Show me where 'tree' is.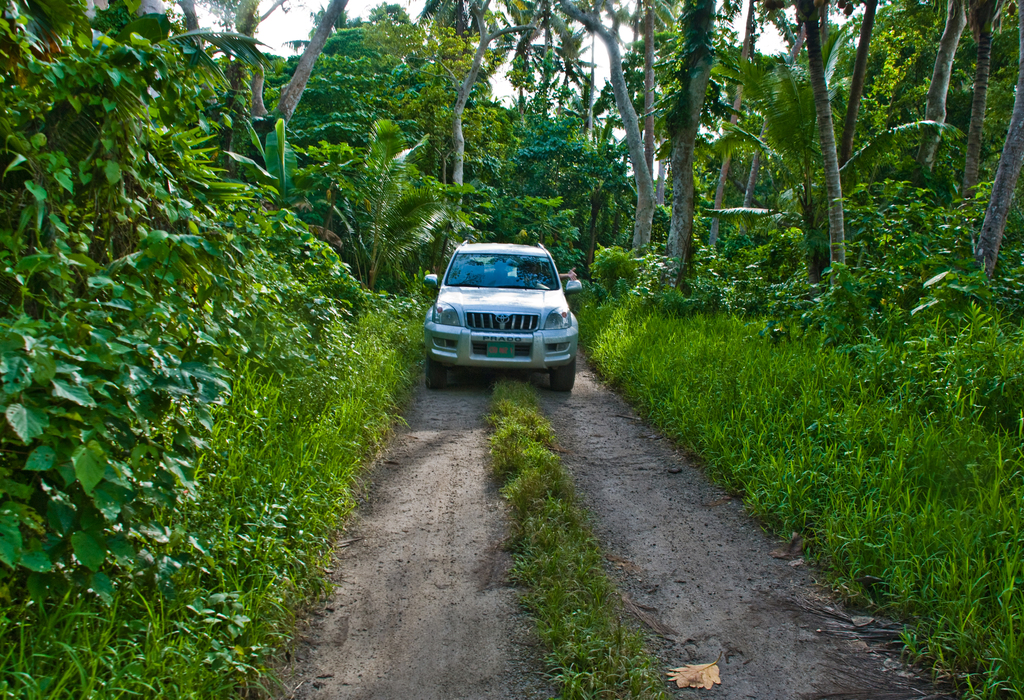
'tree' is at box=[976, 0, 1023, 281].
